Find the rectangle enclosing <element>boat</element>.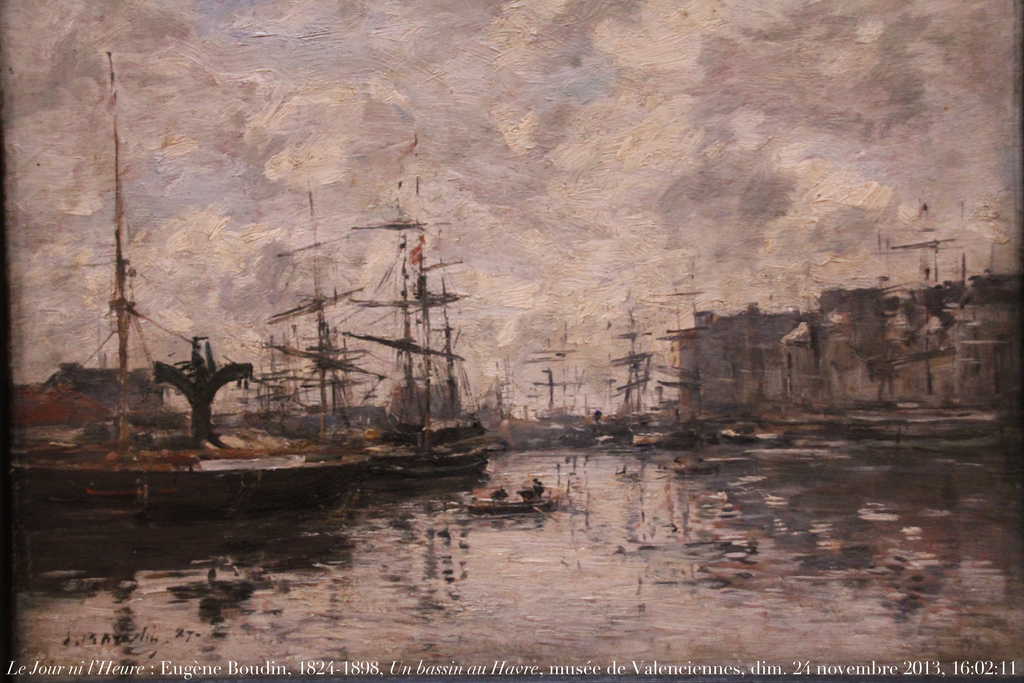
pyautogui.locateOnScreen(365, 177, 487, 484).
